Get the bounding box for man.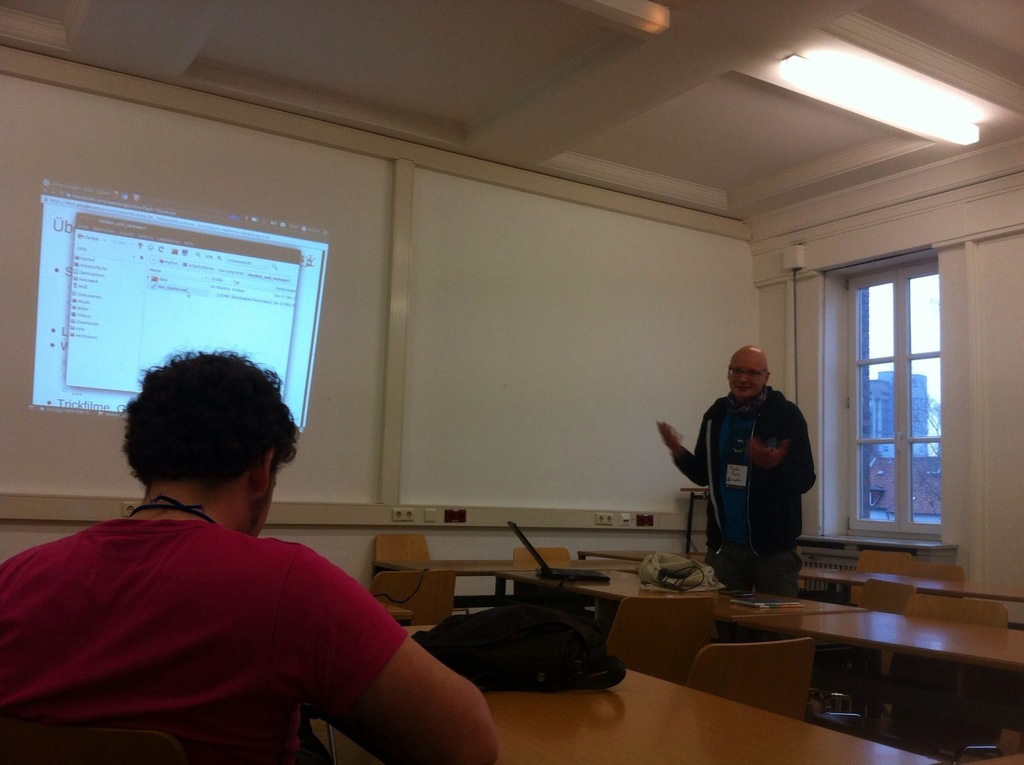
detection(650, 335, 825, 588).
